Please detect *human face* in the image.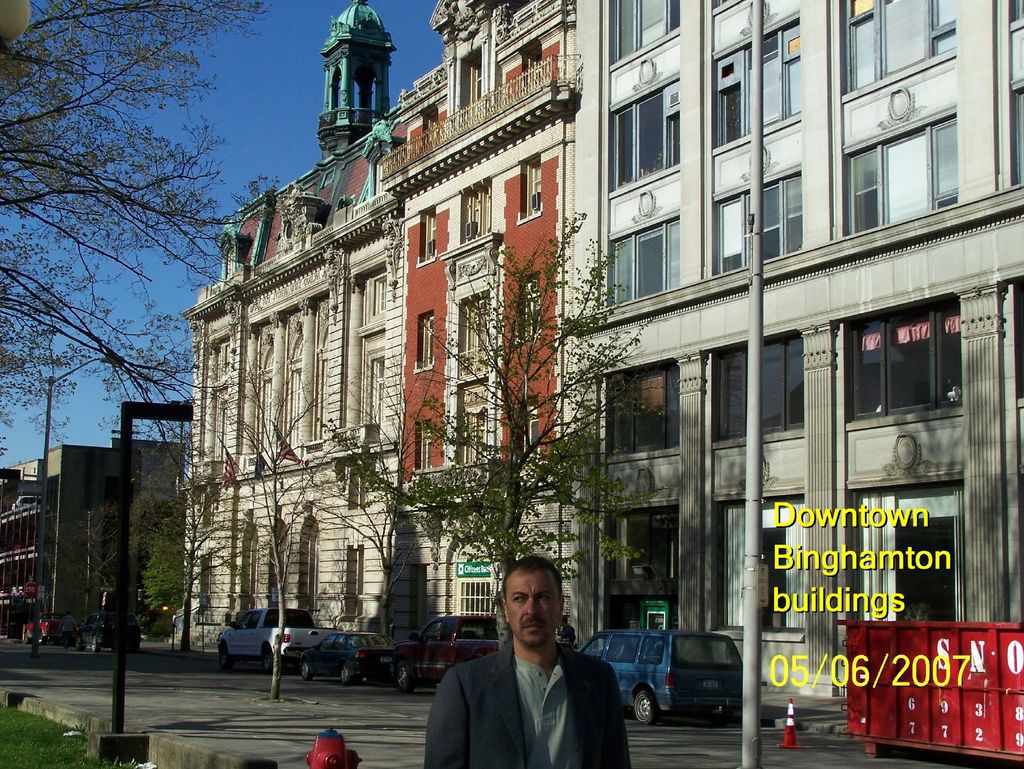
(left=506, top=571, right=558, bottom=644).
